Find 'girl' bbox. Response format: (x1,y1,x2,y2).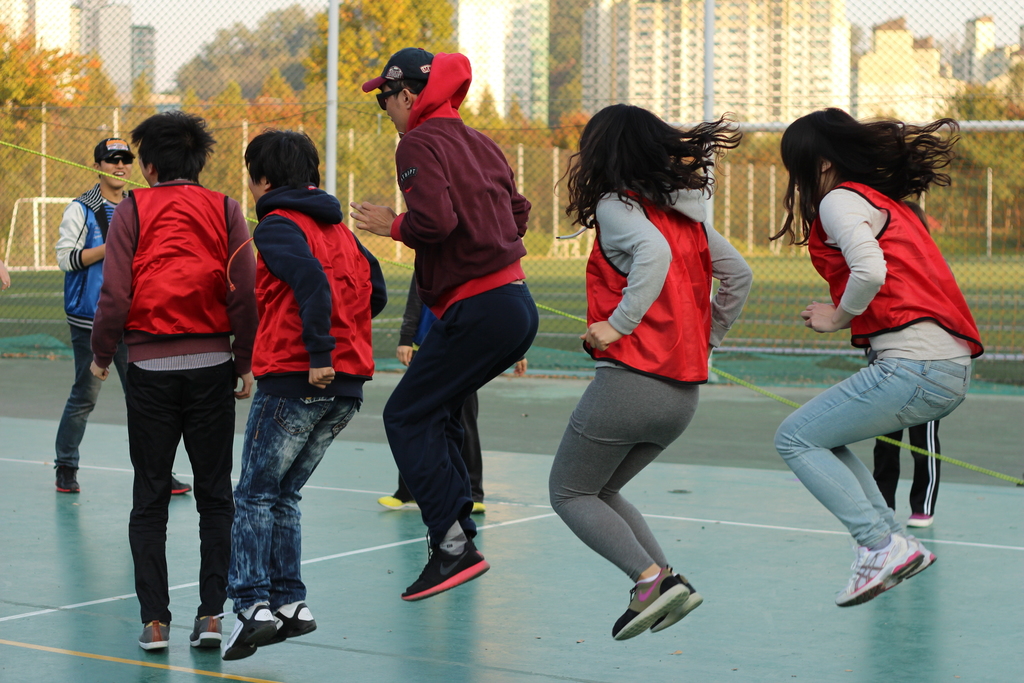
(783,111,983,608).
